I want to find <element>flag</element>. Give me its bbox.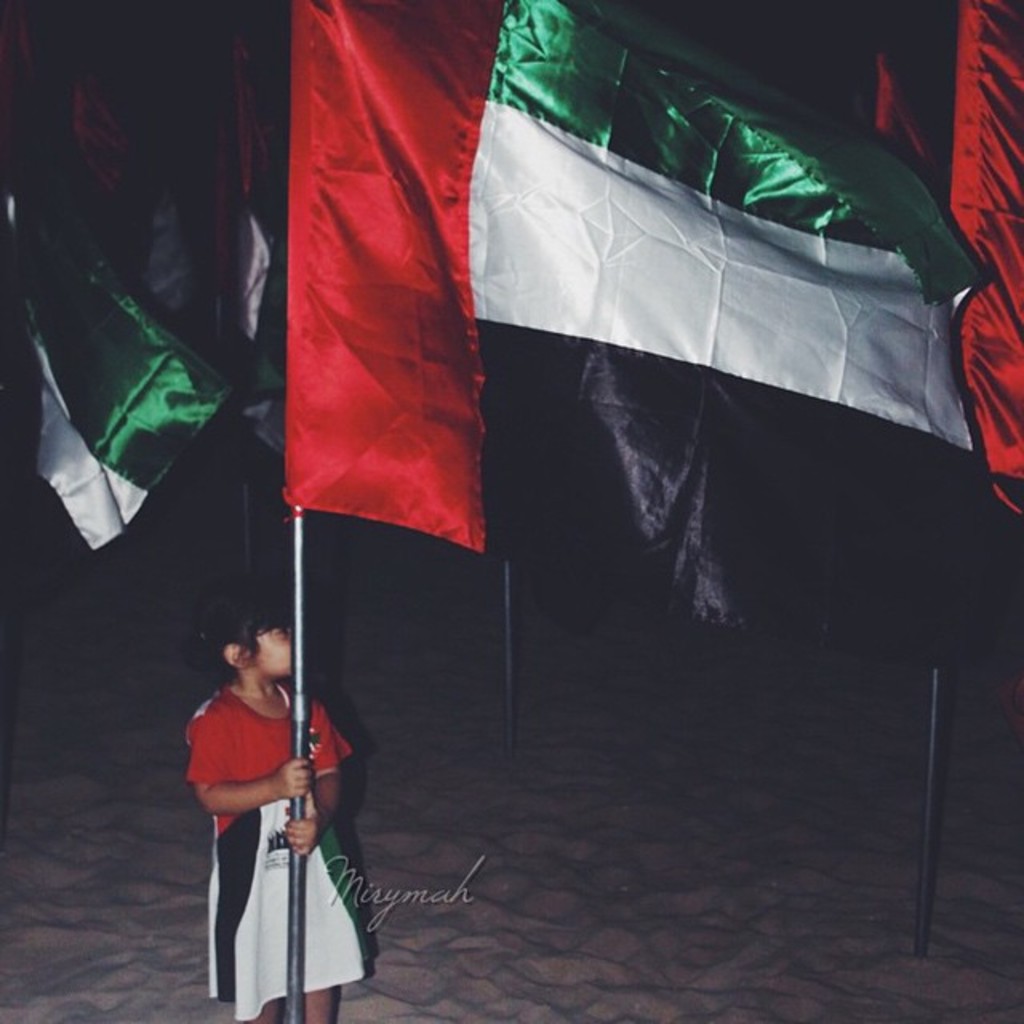
0:0:277:363.
